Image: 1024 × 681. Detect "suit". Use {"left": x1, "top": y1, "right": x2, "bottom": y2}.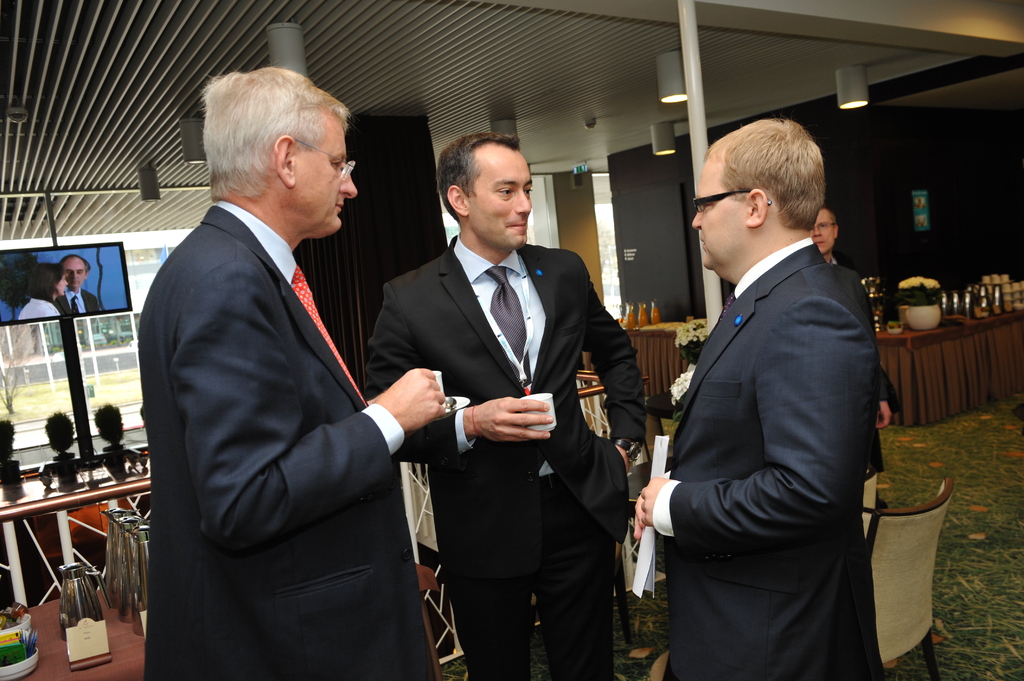
{"left": 358, "top": 235, "right": 648, "bottom": 680}.
